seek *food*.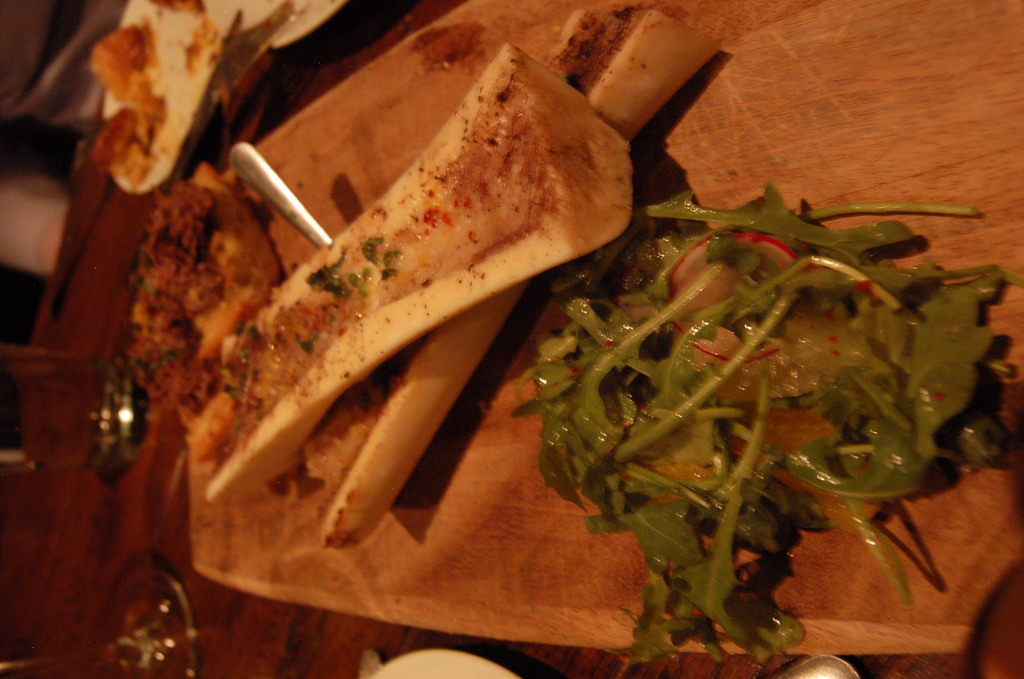
bbox=(514, 192, 1023, 675).
